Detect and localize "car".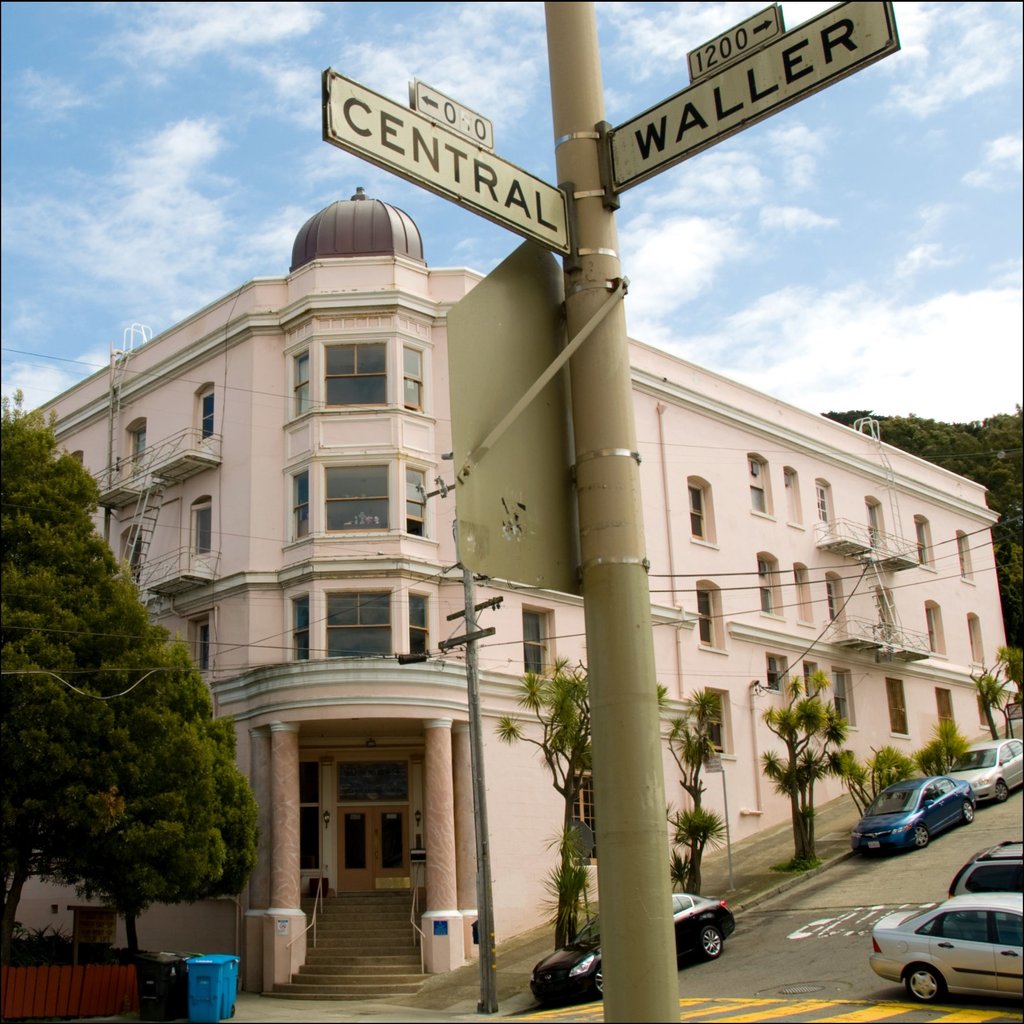
Localized at x1=954, y1=733, x2=1019, y2=791.
